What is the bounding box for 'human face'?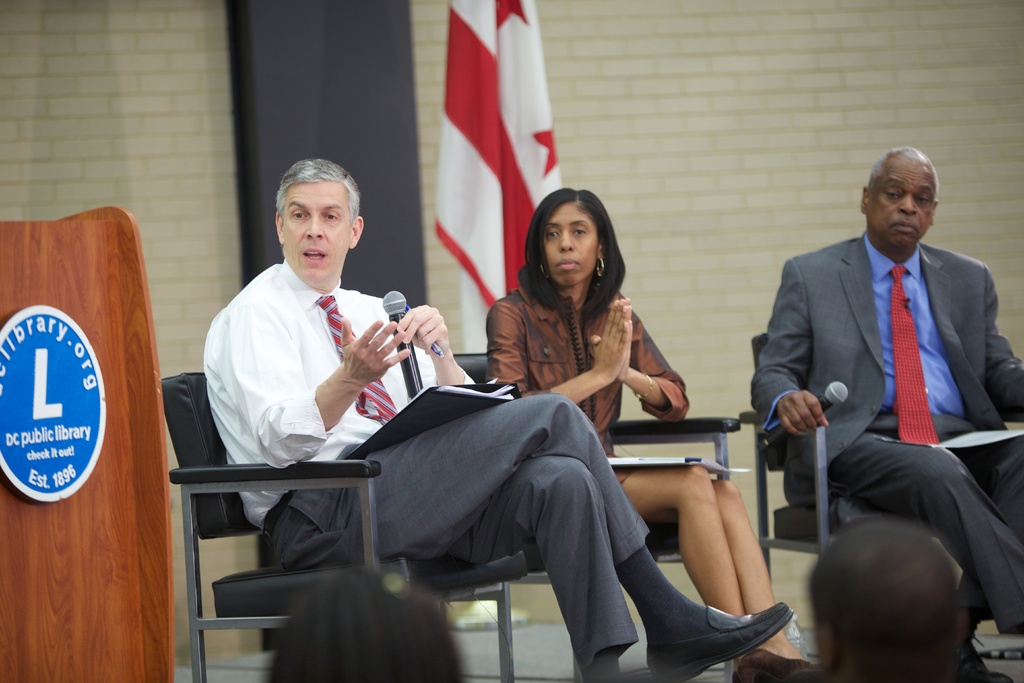
detection(868, 163, 934, 251).
